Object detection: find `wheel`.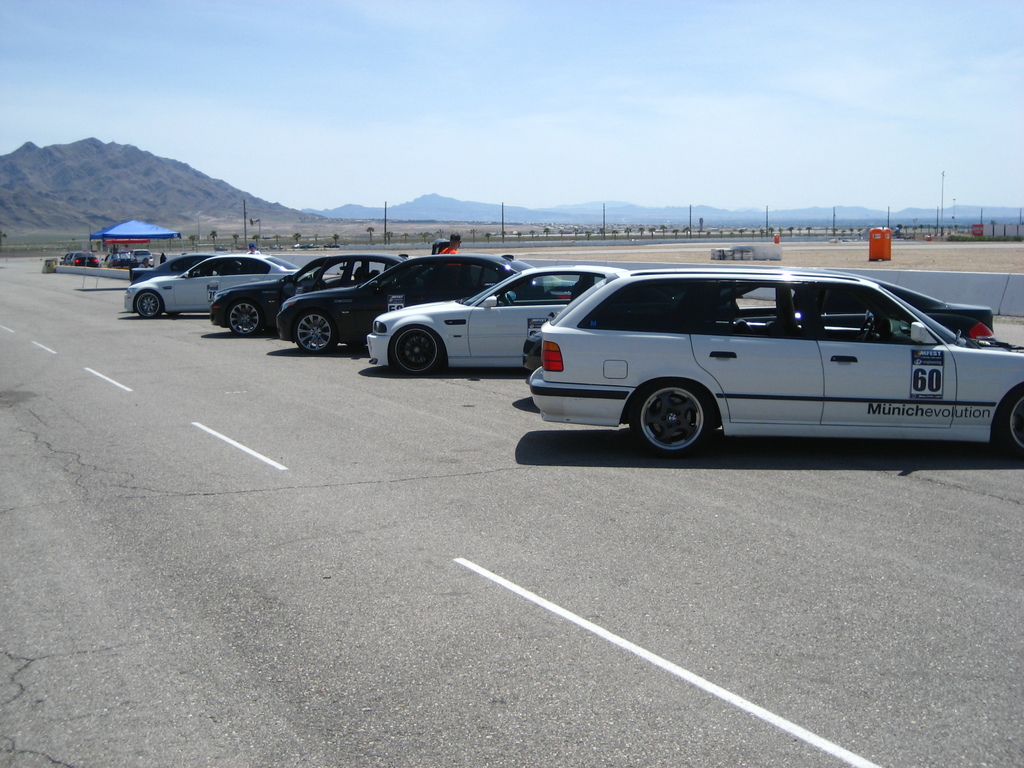
bbox=(227, 300, 262, 335).
